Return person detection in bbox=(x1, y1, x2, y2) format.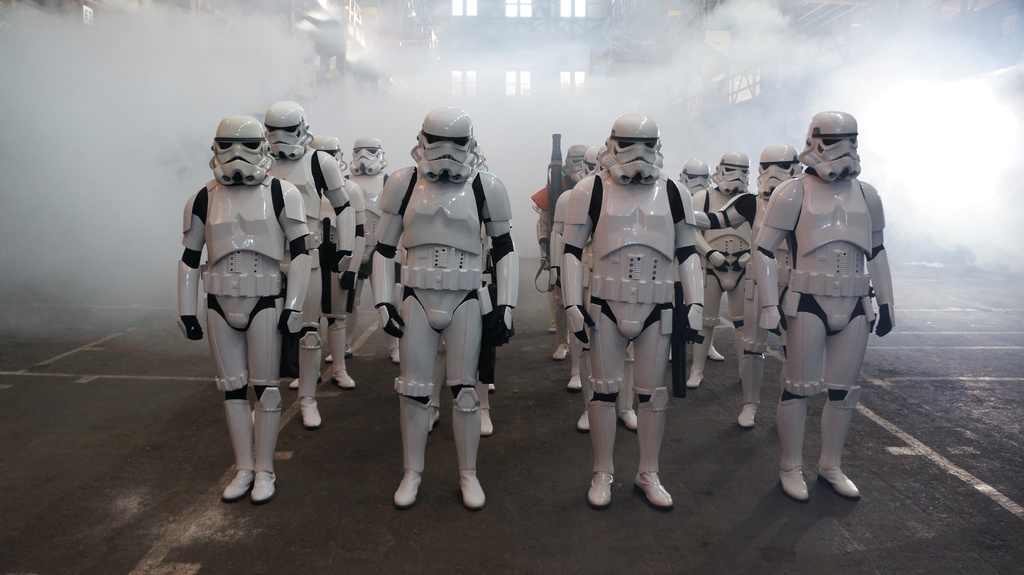
bbox=(169, 112, 314, 508).
